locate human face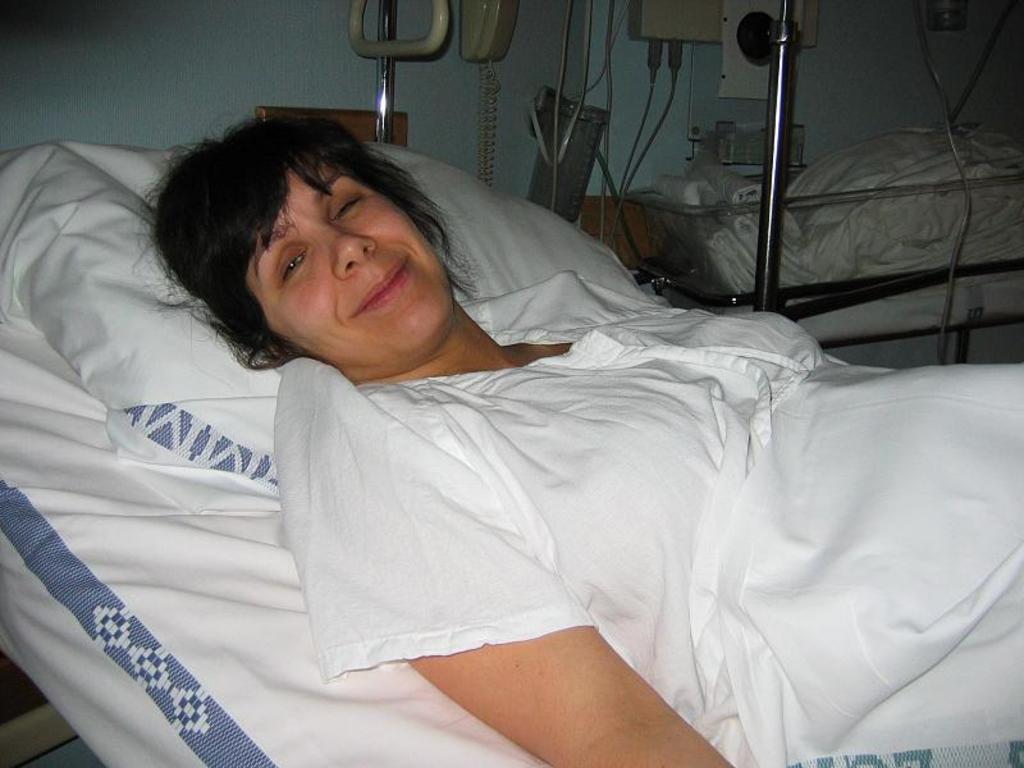
crop(244, 168, 451, 360)
